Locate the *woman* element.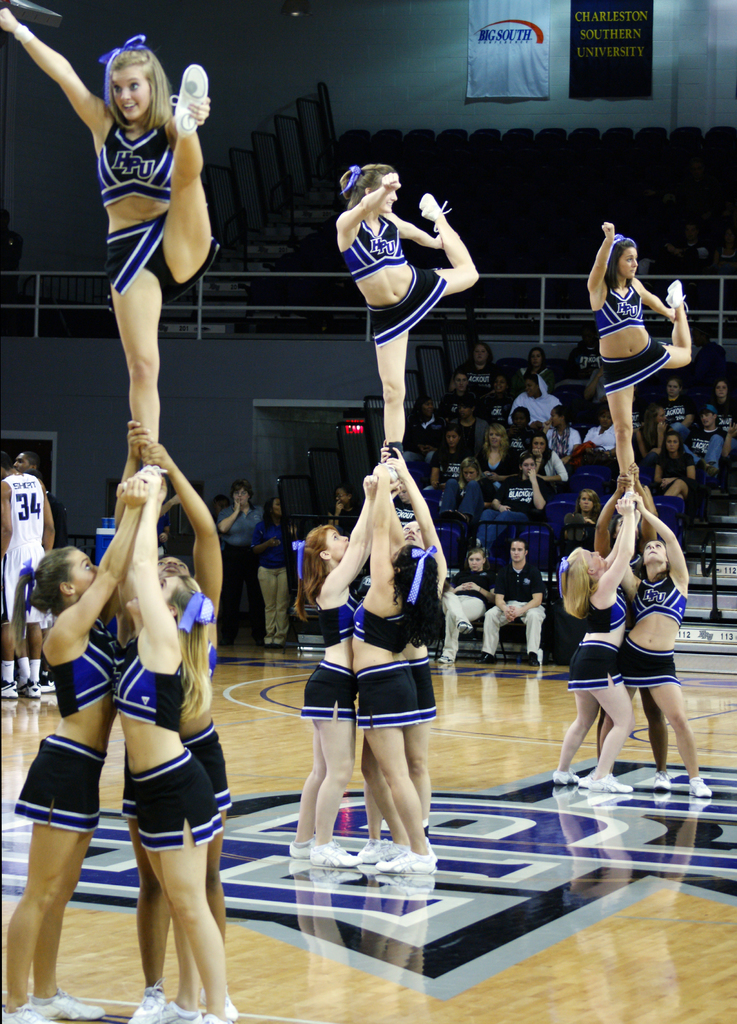
Element bbox: box(582, 206, 694, 488).
